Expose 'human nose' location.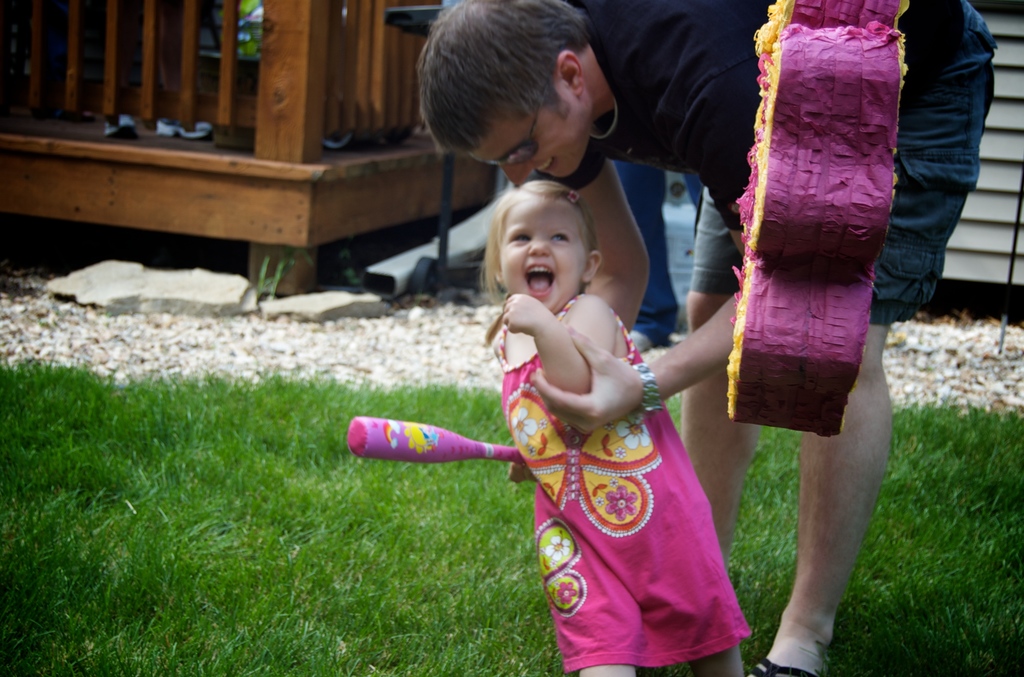
Exposed at 497:165:529:185.
